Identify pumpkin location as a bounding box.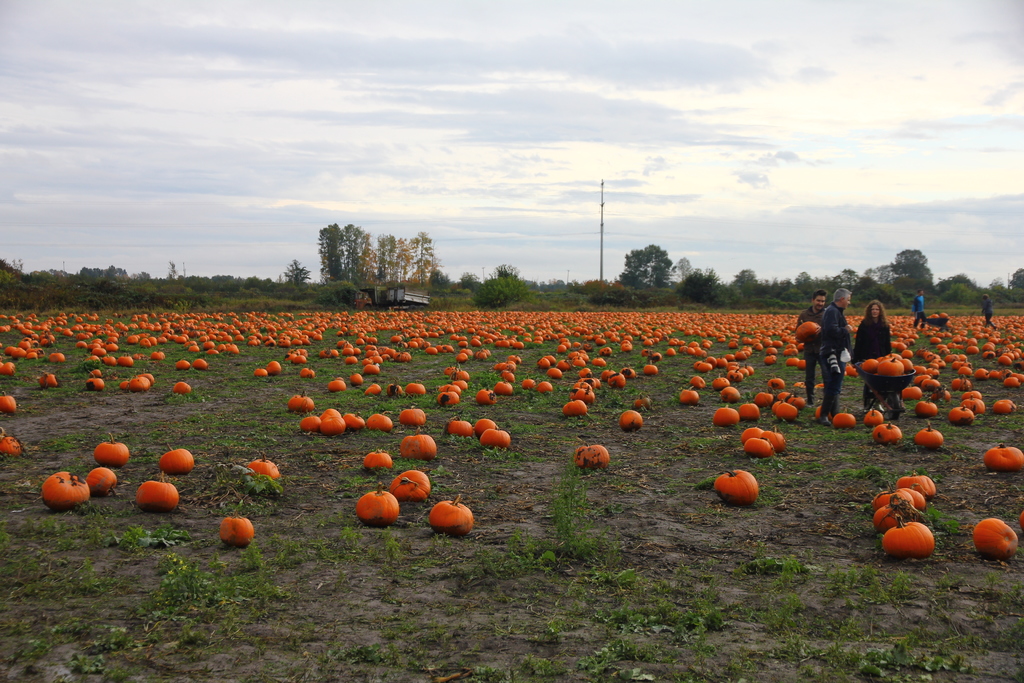
x1=1, y1=365, x2=15, y2=375.
